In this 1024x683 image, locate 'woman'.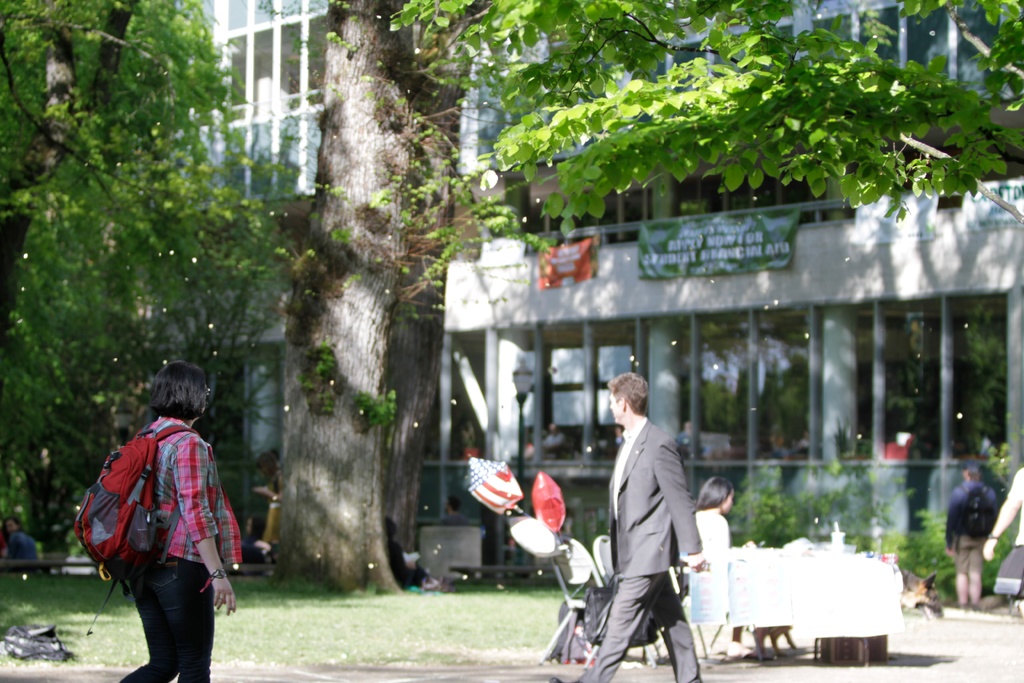
Bounding box: bbox=[78, 347, 246, 675].
